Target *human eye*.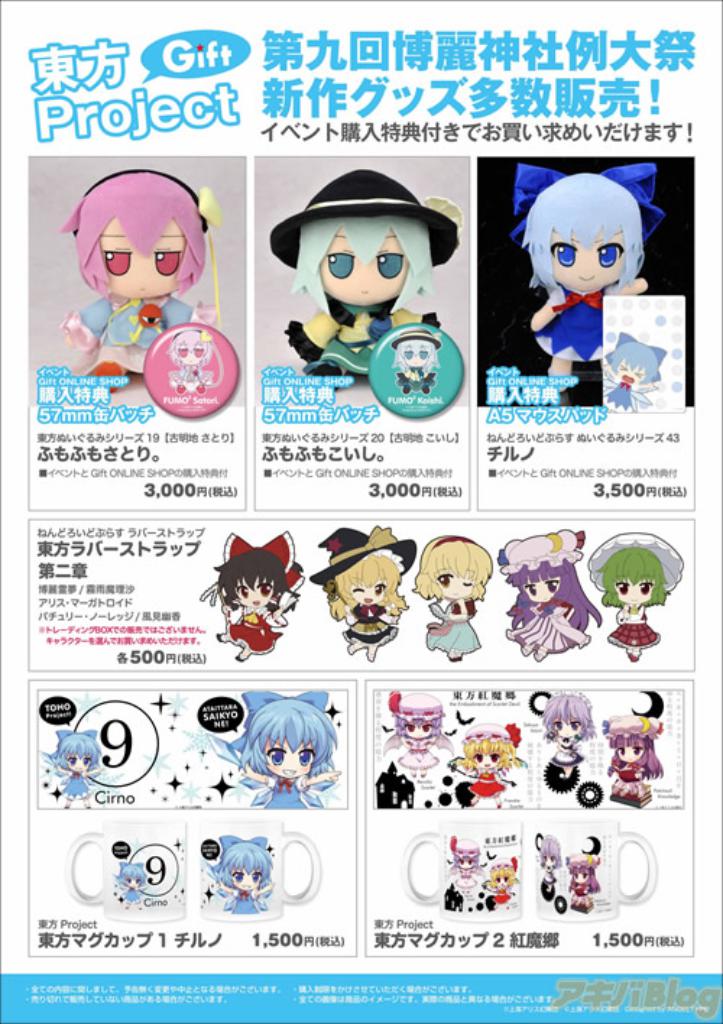
Target region: 557,243,581,270.
